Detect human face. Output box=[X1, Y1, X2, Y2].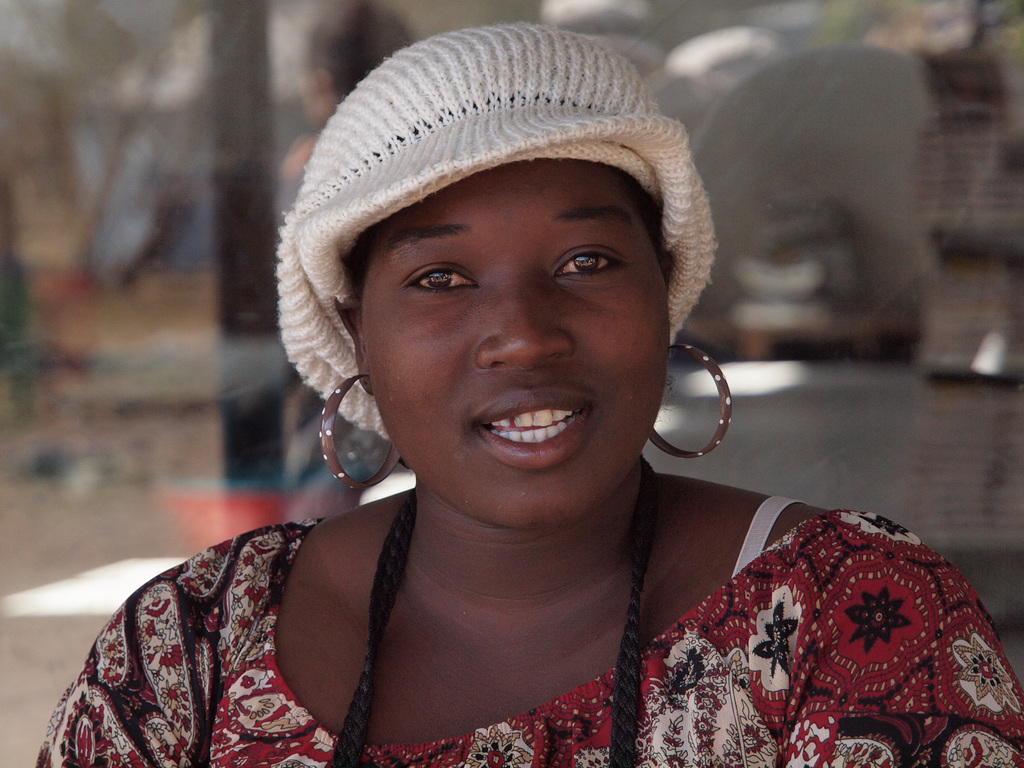
box=[360, 159, 673, 525].
